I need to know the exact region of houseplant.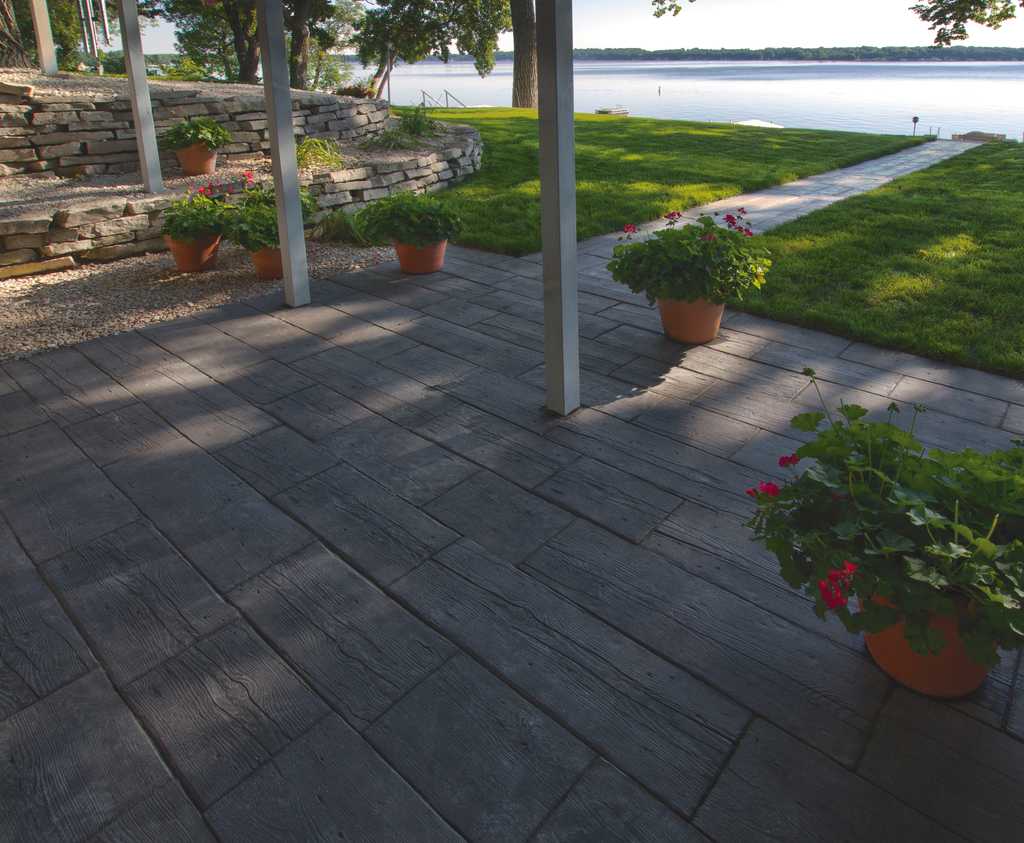
Region: crop(164, 176, 245, 288).
